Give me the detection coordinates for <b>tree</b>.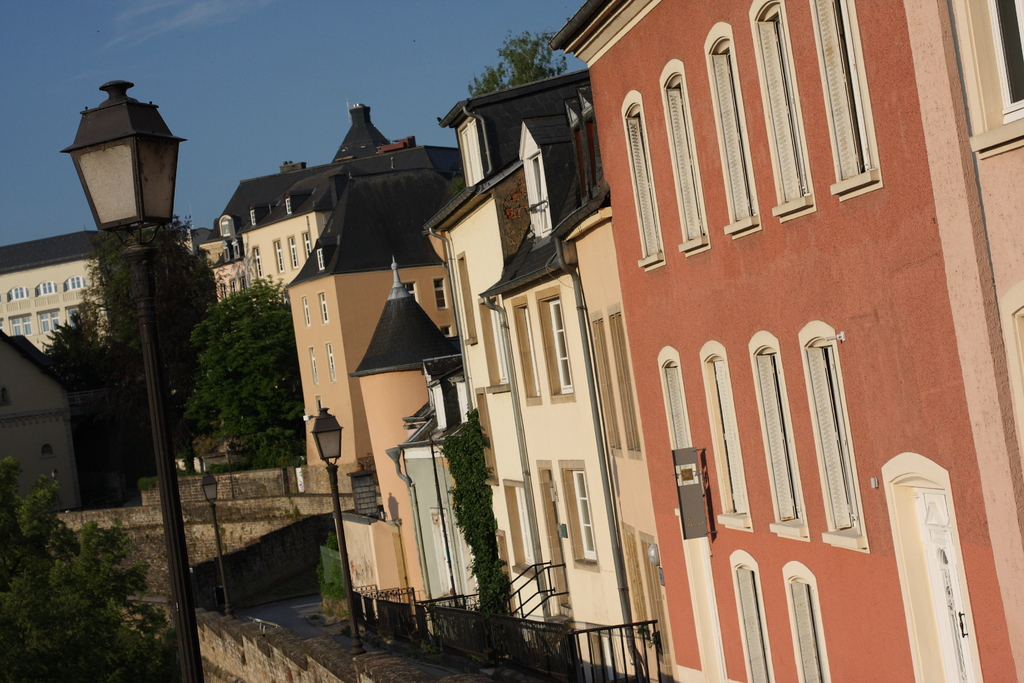
left=177, top=270, right=309, bottom=467.
